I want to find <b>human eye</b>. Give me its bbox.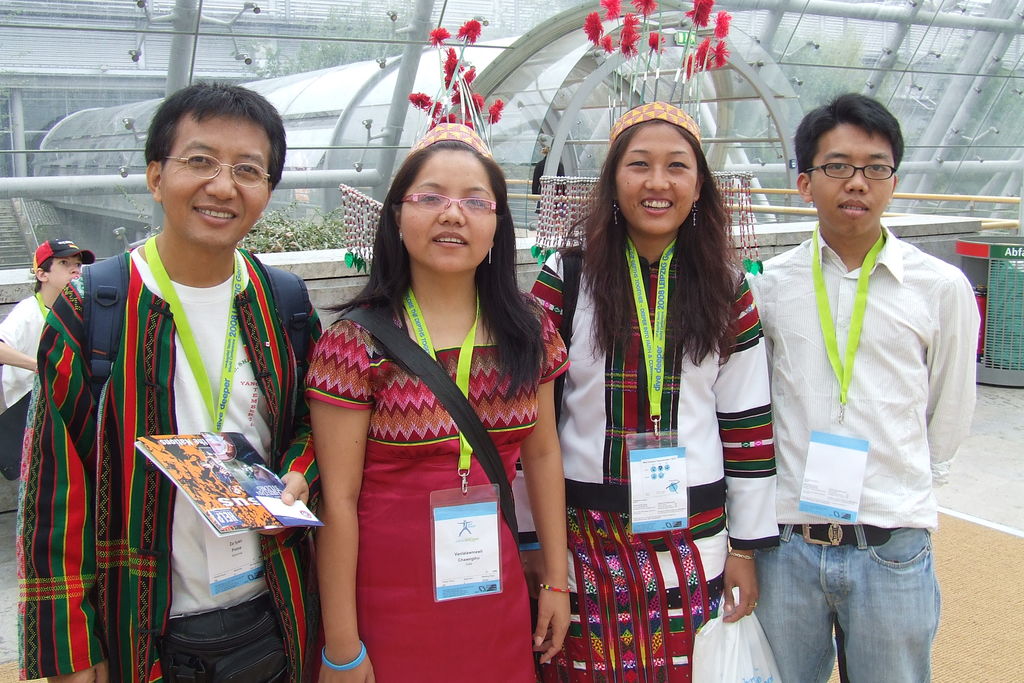
BBox(465, 194, 484, 215).
